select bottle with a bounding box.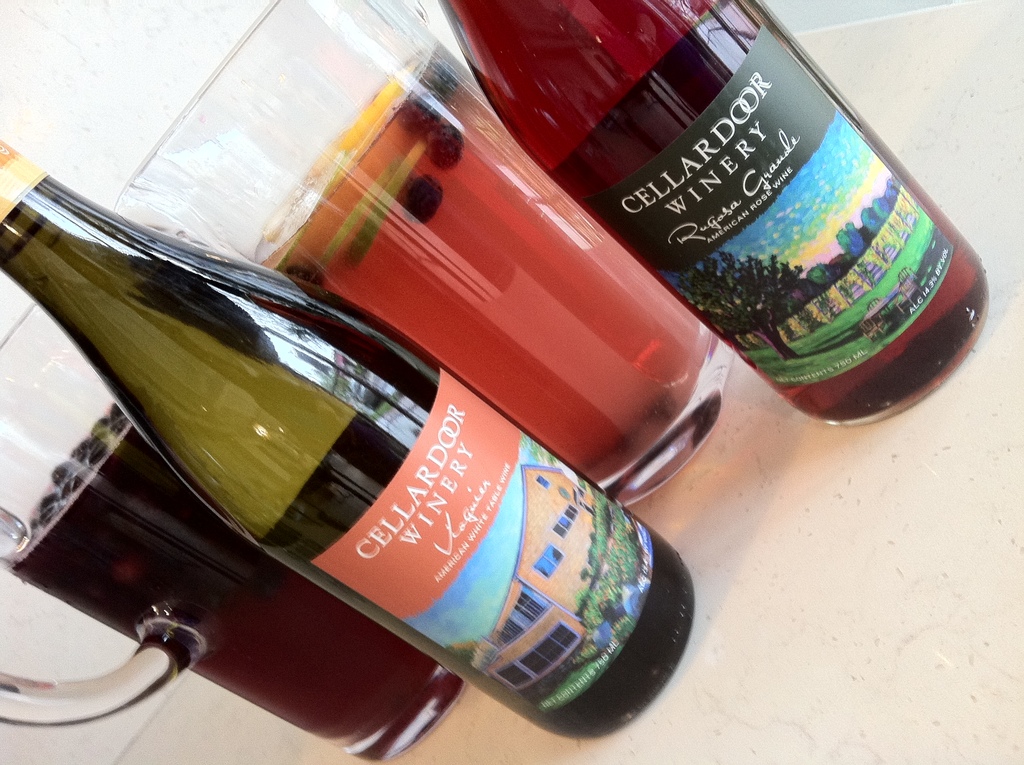
Rect(0, 139, 703, 745).
